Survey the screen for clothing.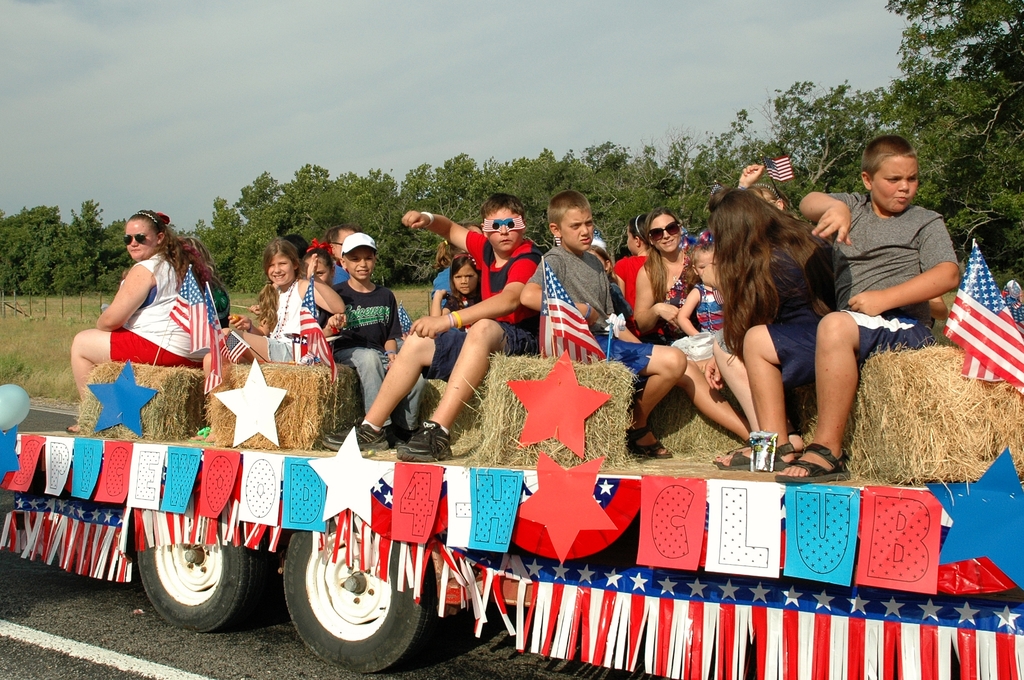
Survey found: (314, 273, 429, 432).
